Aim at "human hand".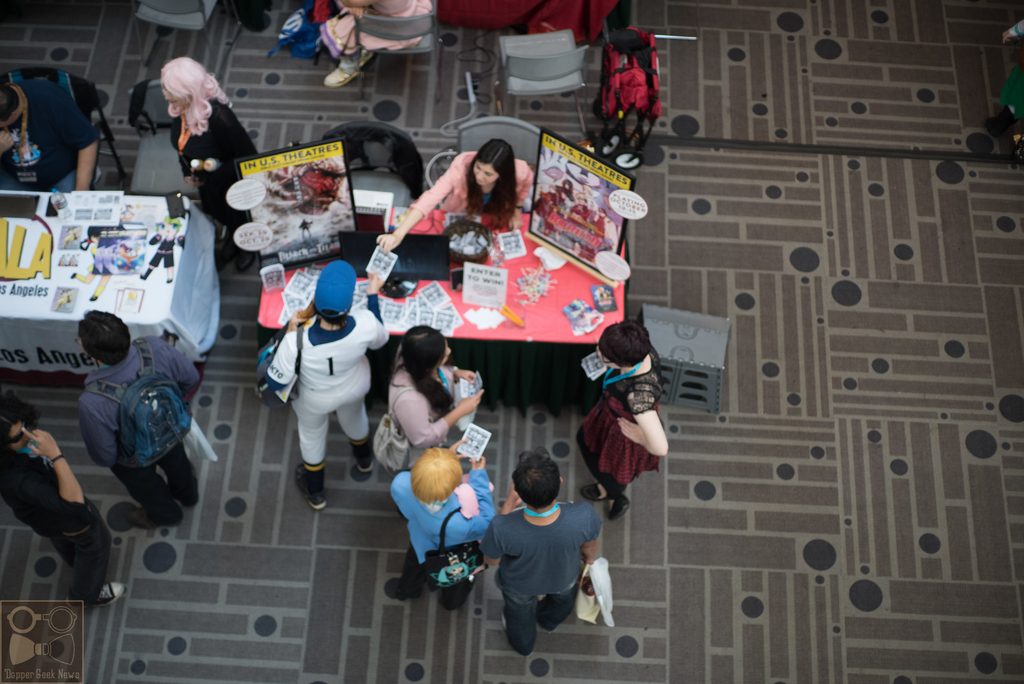
Aimed at select_region(448, 438, 468, 459).
